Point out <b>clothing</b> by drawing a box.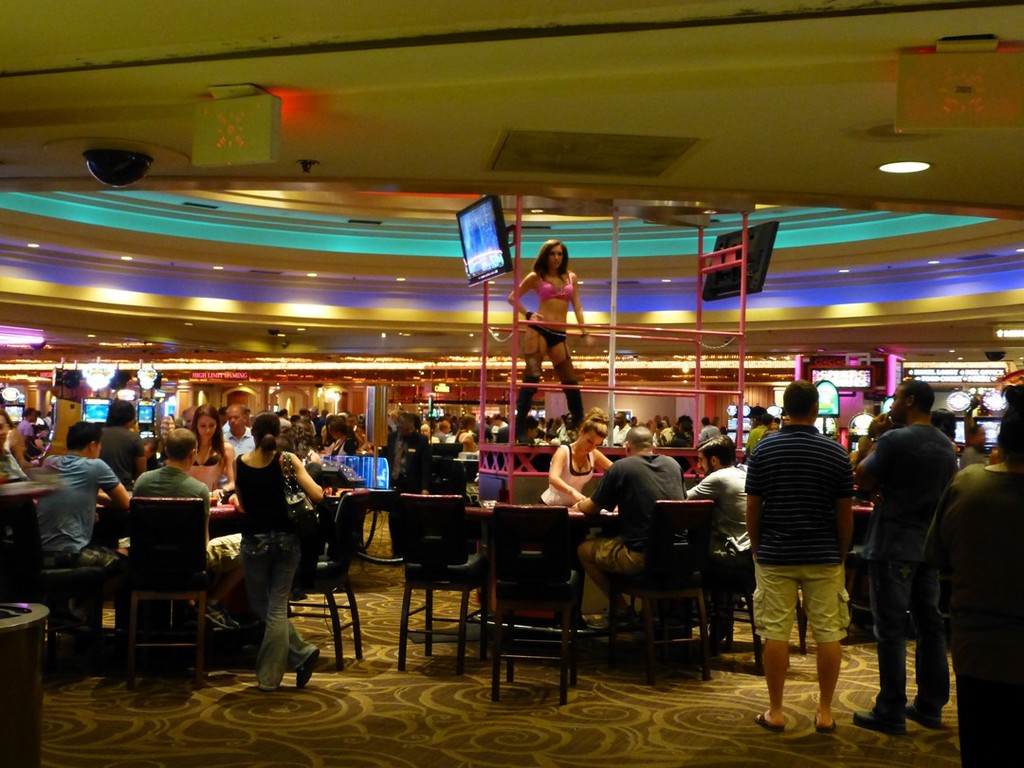
rect(326, 434, 359, 455).
